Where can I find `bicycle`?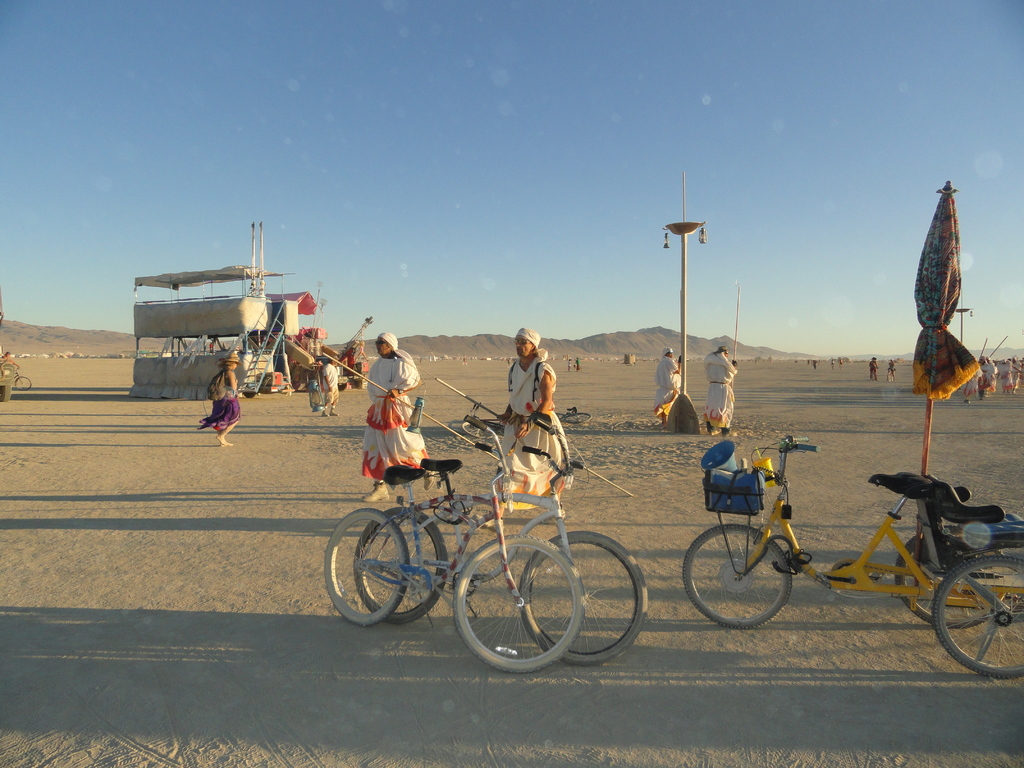
You can find it at pyautogui.locateOnScreen(355, 435, 642, 668).
